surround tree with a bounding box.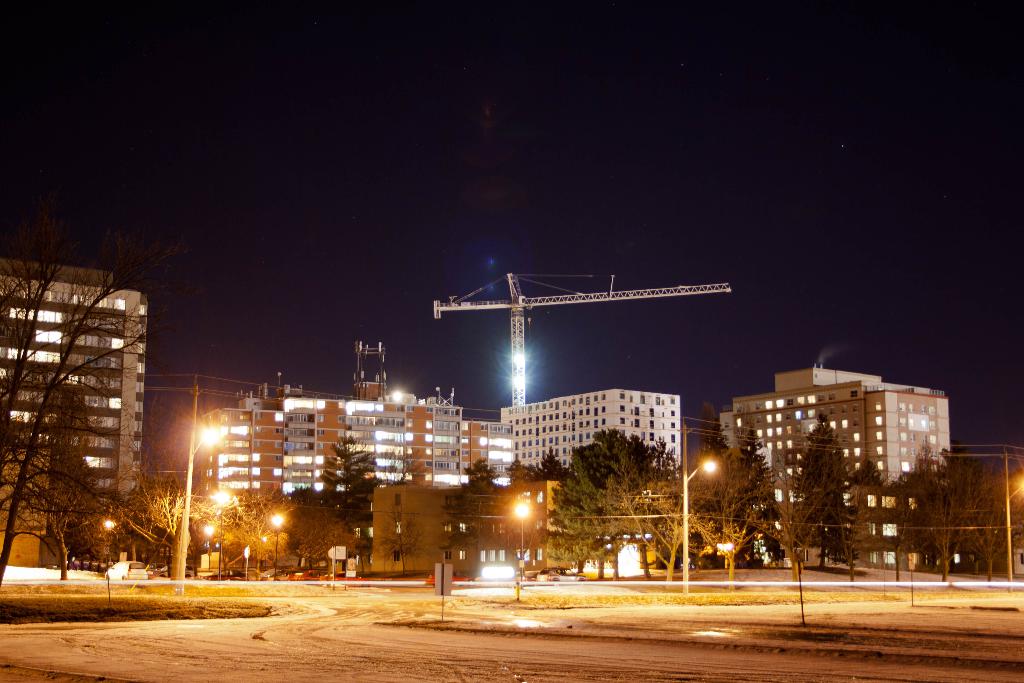
pyautogui.locateOnScreen(920, 451, 981, 580).
